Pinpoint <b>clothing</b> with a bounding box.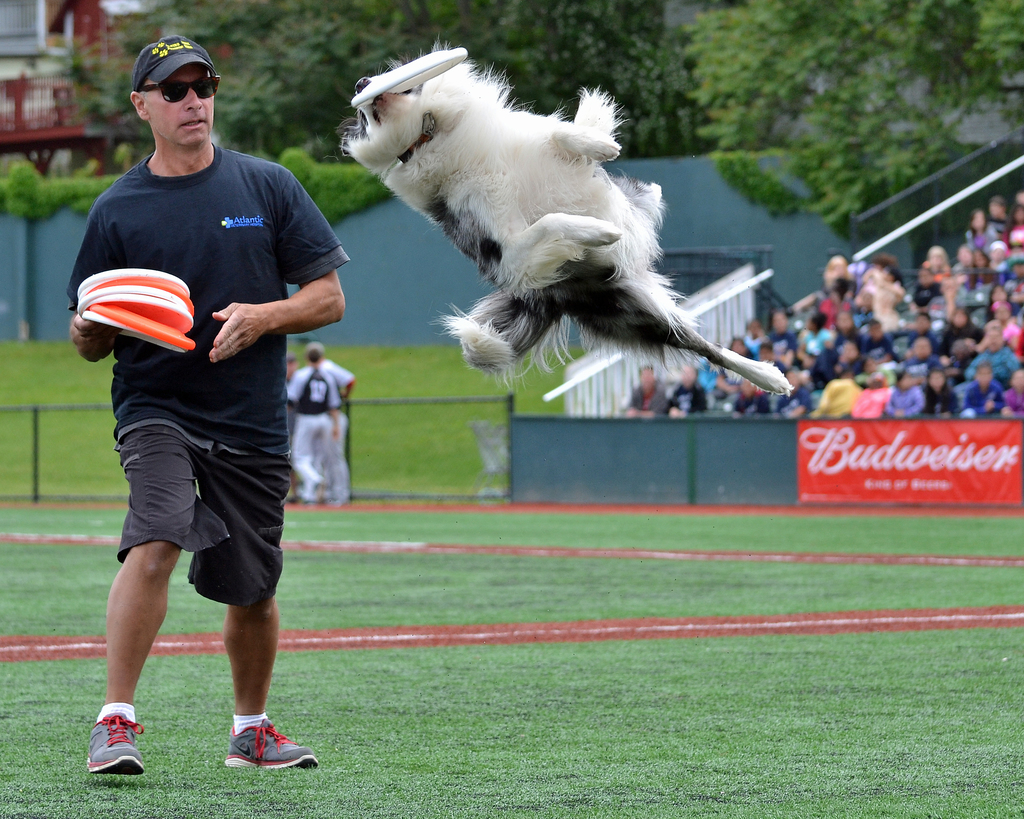
region(919, 382, 956, 413).
